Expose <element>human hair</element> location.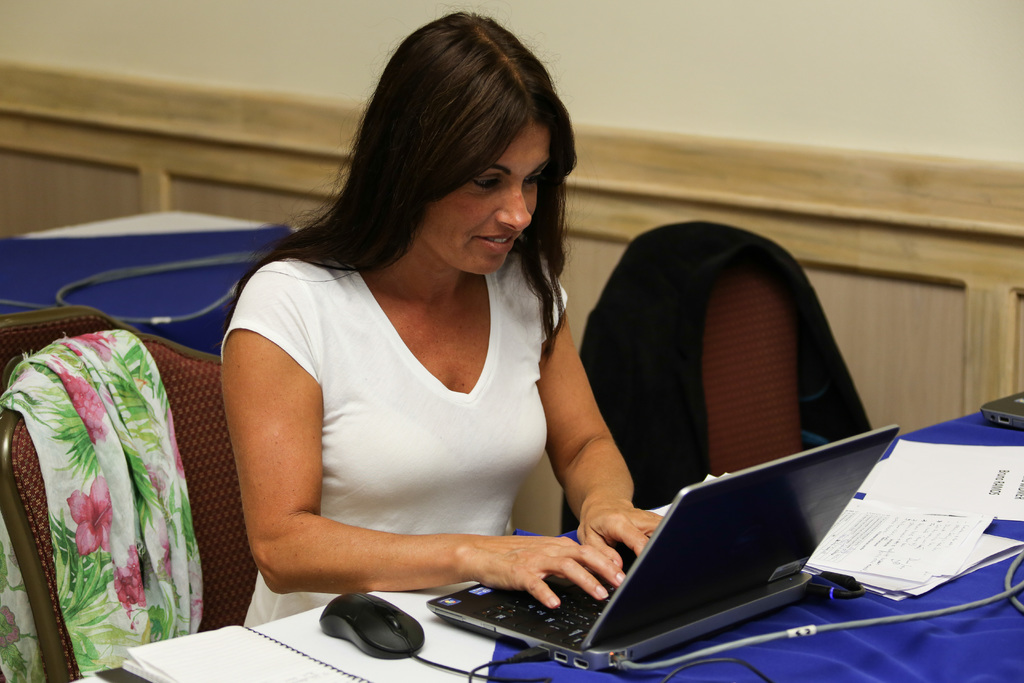
Exposed at box=[284, 19, 569, 338].
